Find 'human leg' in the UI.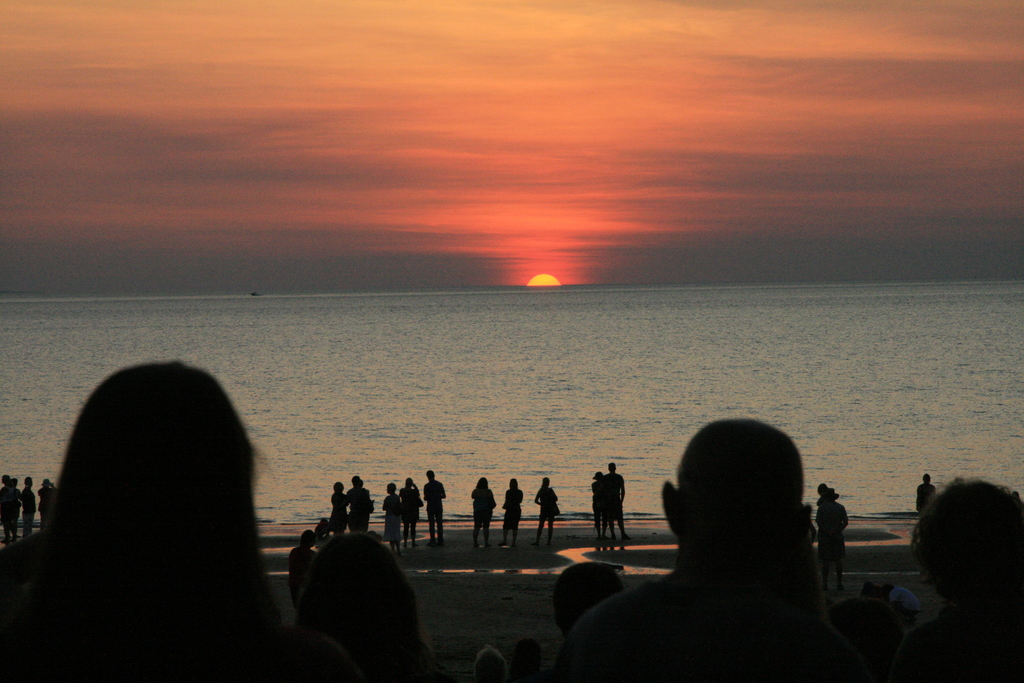
UI element at {"left": 822, "top": 550, "right": 831, "bottom": 584}.
